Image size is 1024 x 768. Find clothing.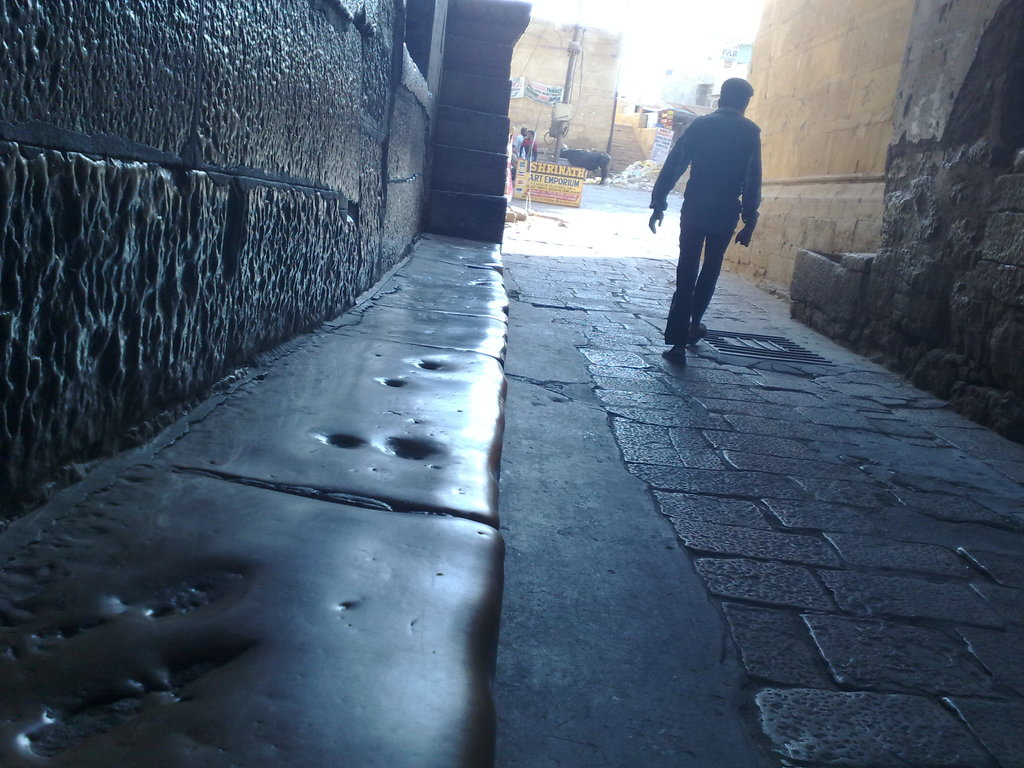
bbox(514, 129, 525, 149).
